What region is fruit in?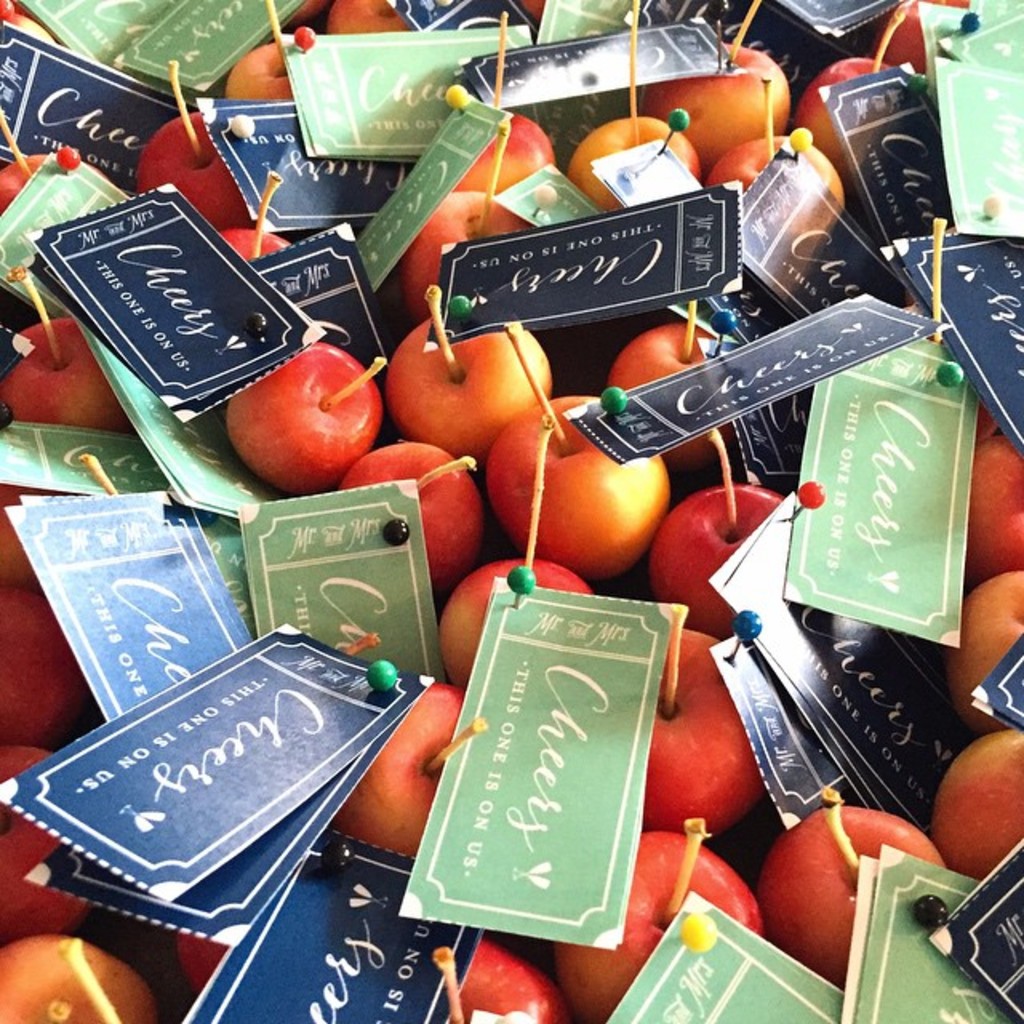
0,936,154,1022.
